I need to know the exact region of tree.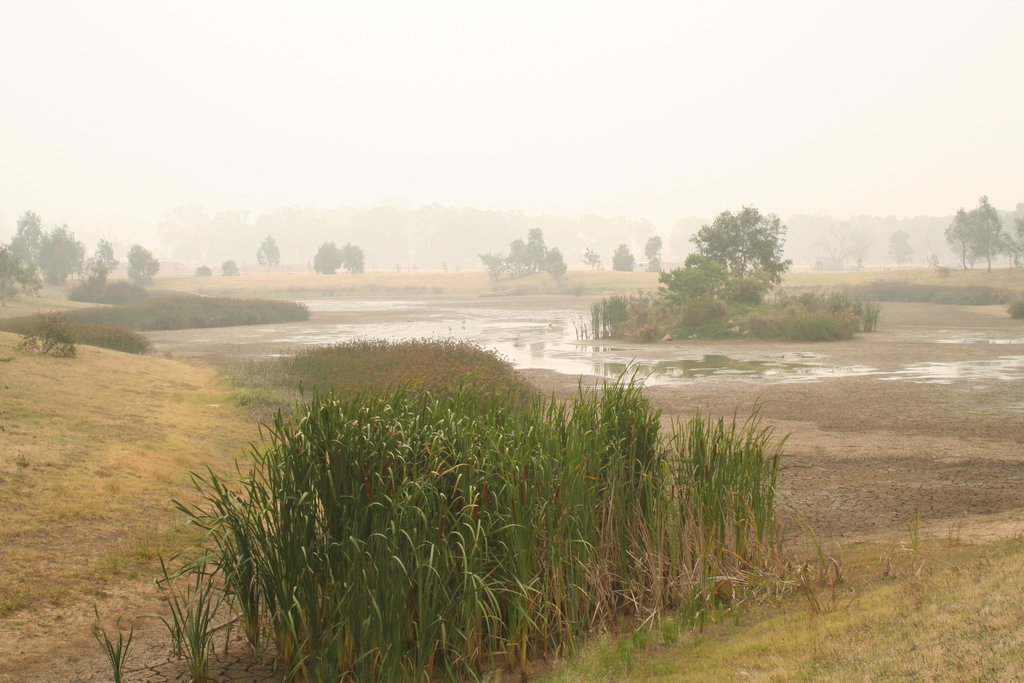
Region: l=882, t=226, r=912, b=268.
